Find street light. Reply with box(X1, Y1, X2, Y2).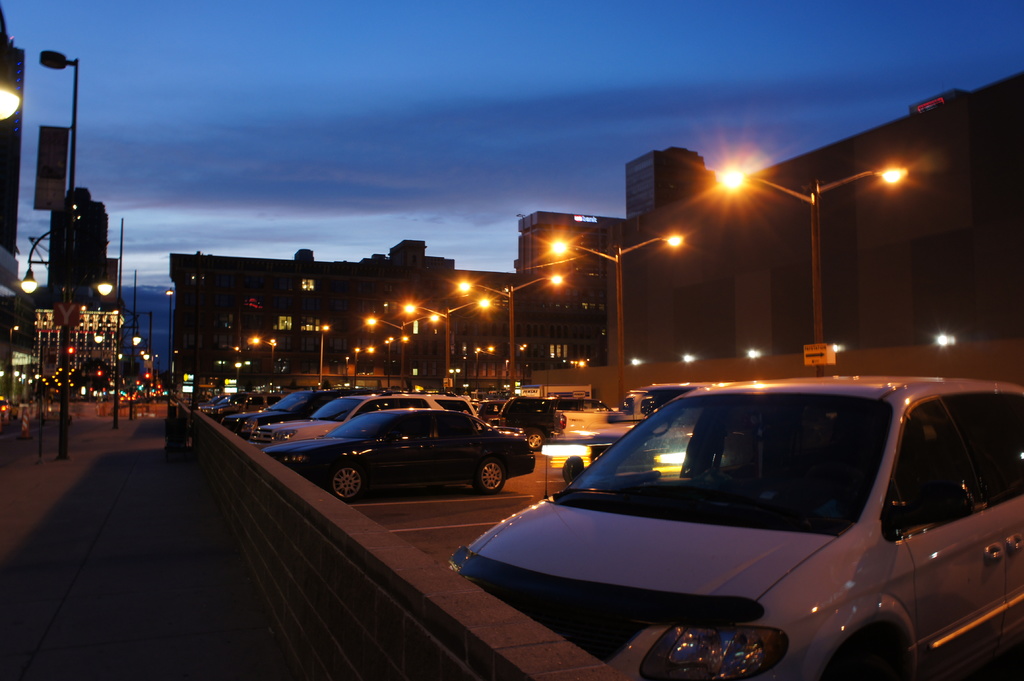
box(355, 347, 358, 365).
